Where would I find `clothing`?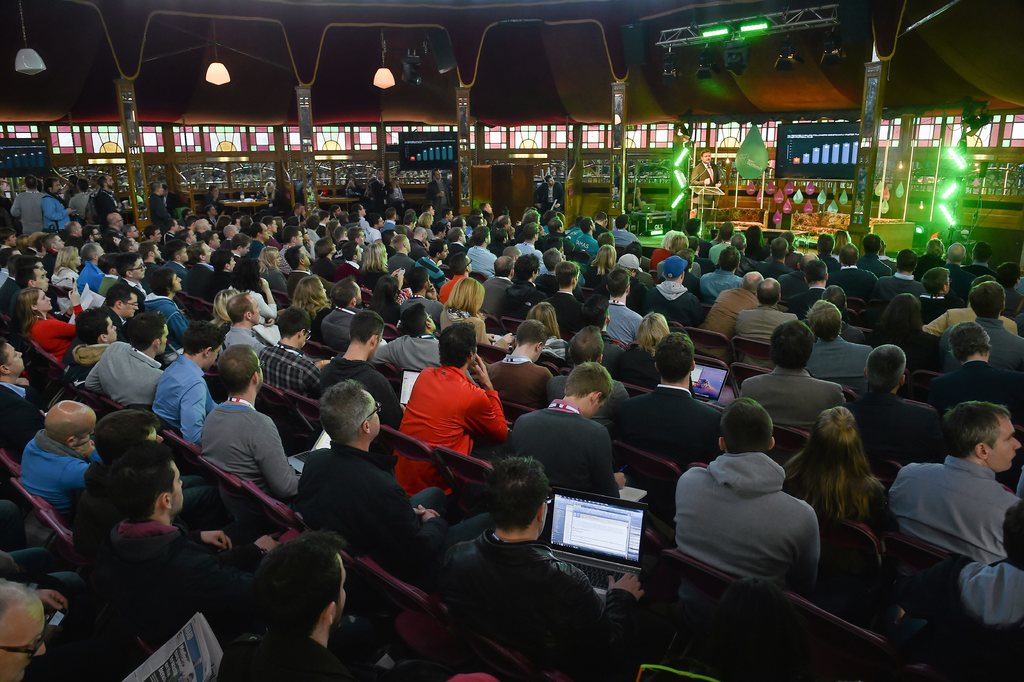
At Rect(786, 272, 807, 298).
